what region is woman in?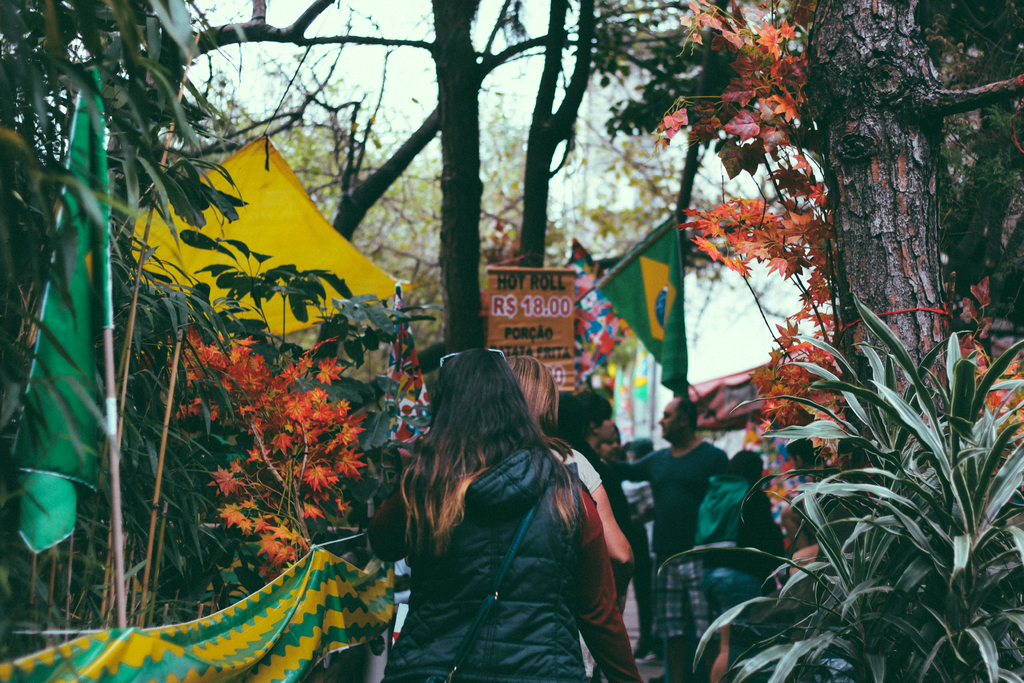
pyautogui.locateOnScreen(505, 350, 637, 682).
